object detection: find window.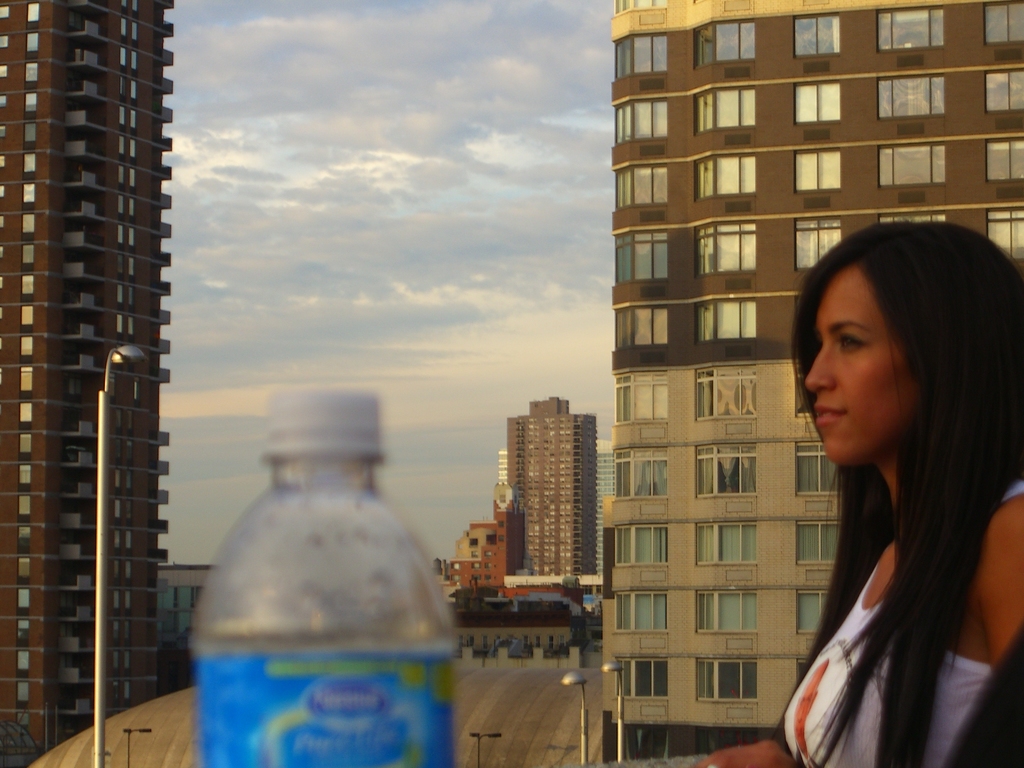
bbox(794, 148, 838, 189).
